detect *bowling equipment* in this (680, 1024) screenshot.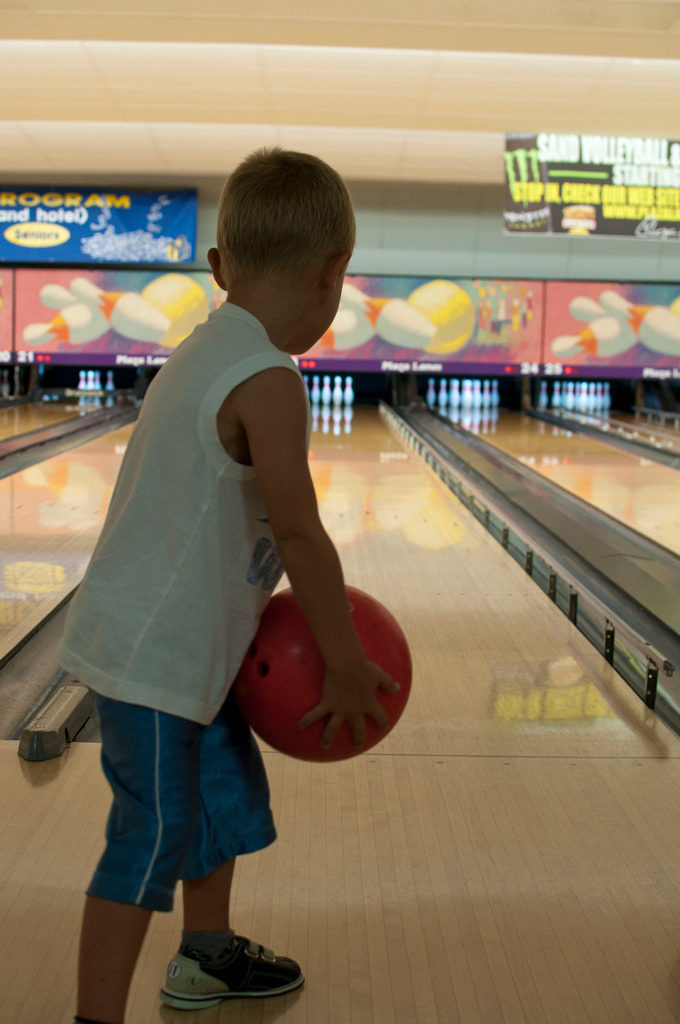
Detection: {"left": 552, "top": 322, "right": 619, "bottom": 365}.
